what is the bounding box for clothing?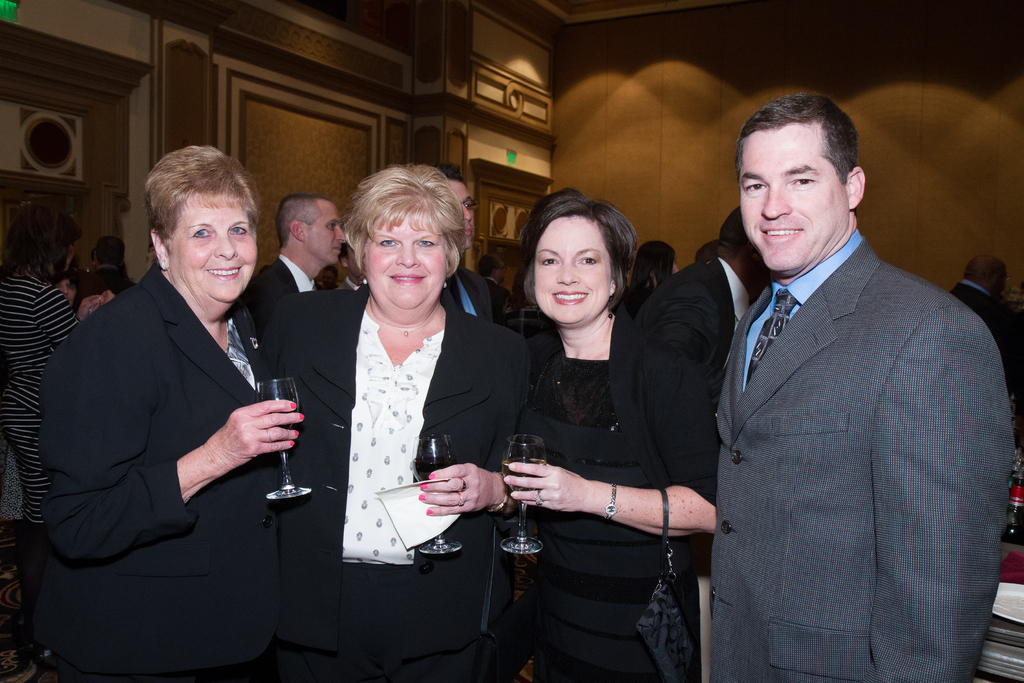
[0, 268, 79, 523].
